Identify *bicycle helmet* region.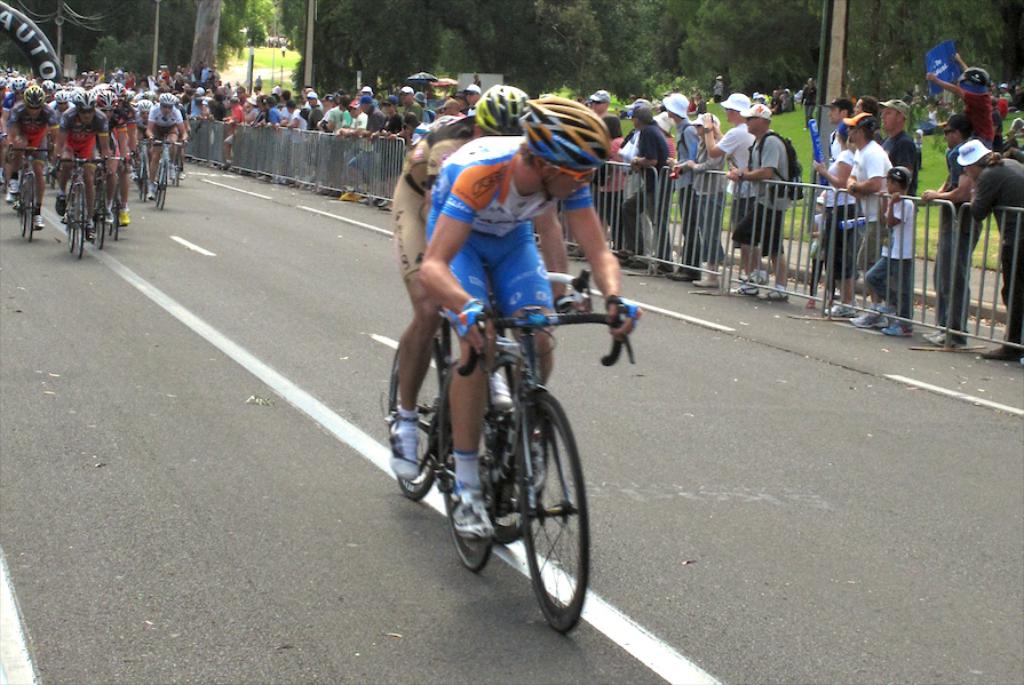
Region: {"left": 474, "top": 86, "right": 529, "bottom": 137}.
